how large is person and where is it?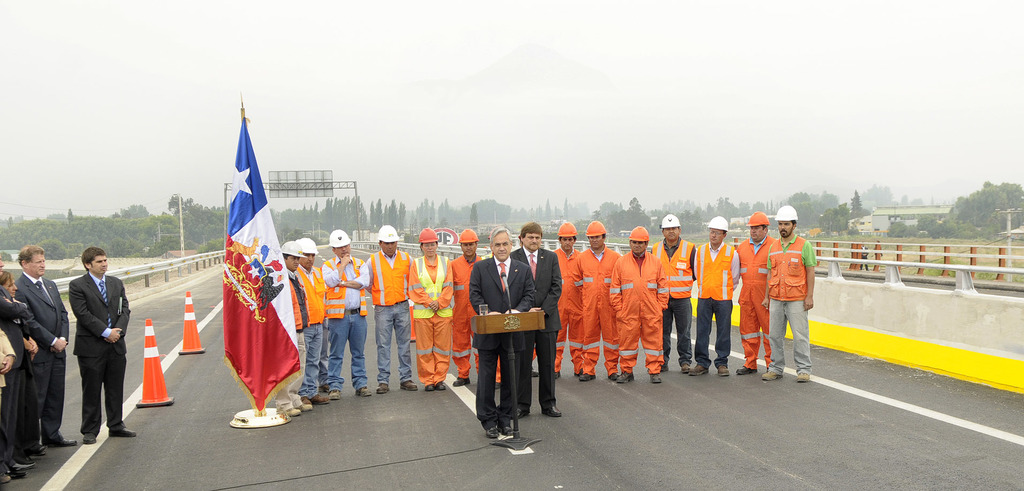
Bounding box: bbox=[735, 214, 779, 376].
